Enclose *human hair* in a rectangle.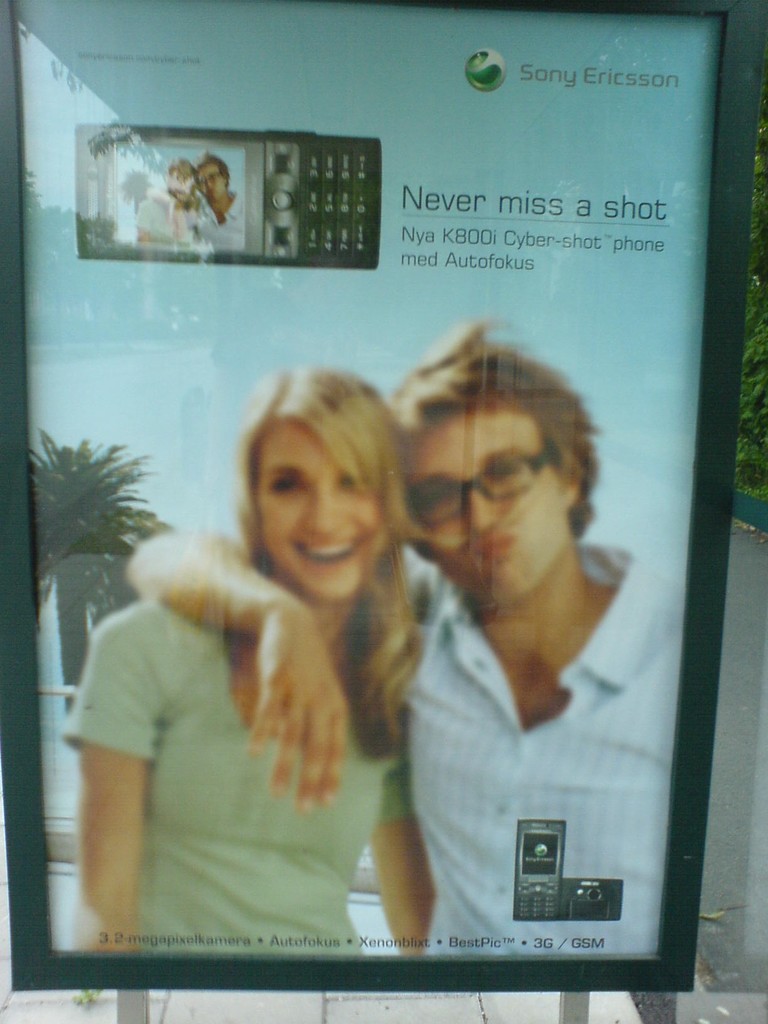
x1=167 y1=159 x2=198 y2=218.
